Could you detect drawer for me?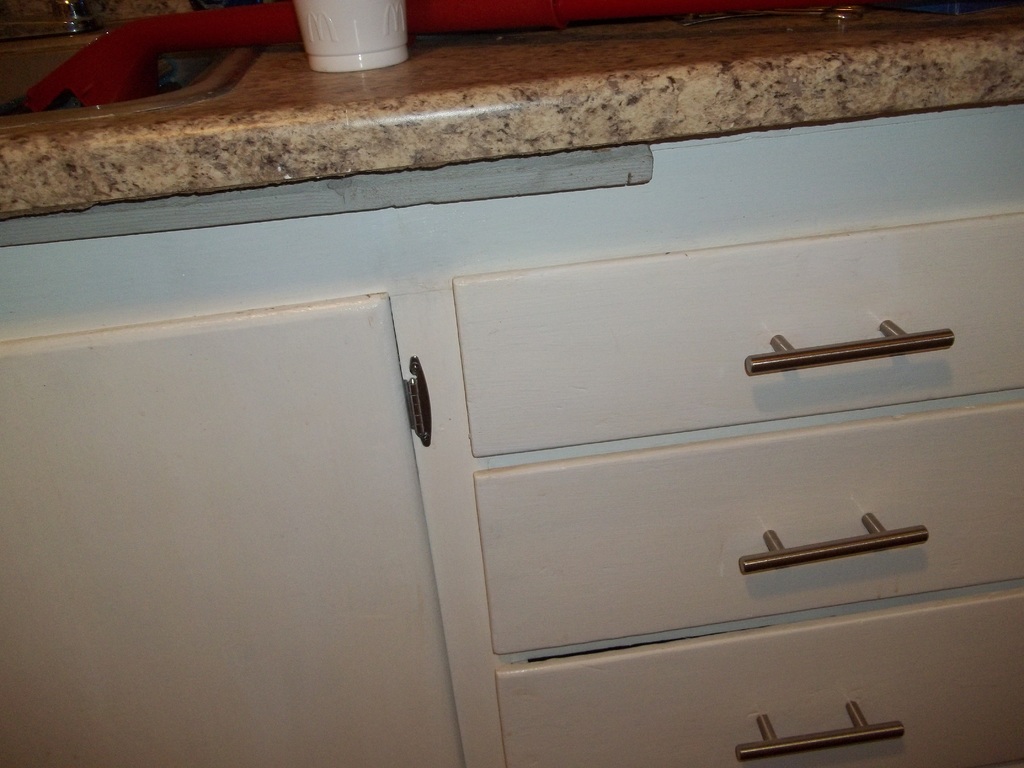
Detection result: {"x1": 453, "y1": 212, "x2": 1022, "y2": 454}.
